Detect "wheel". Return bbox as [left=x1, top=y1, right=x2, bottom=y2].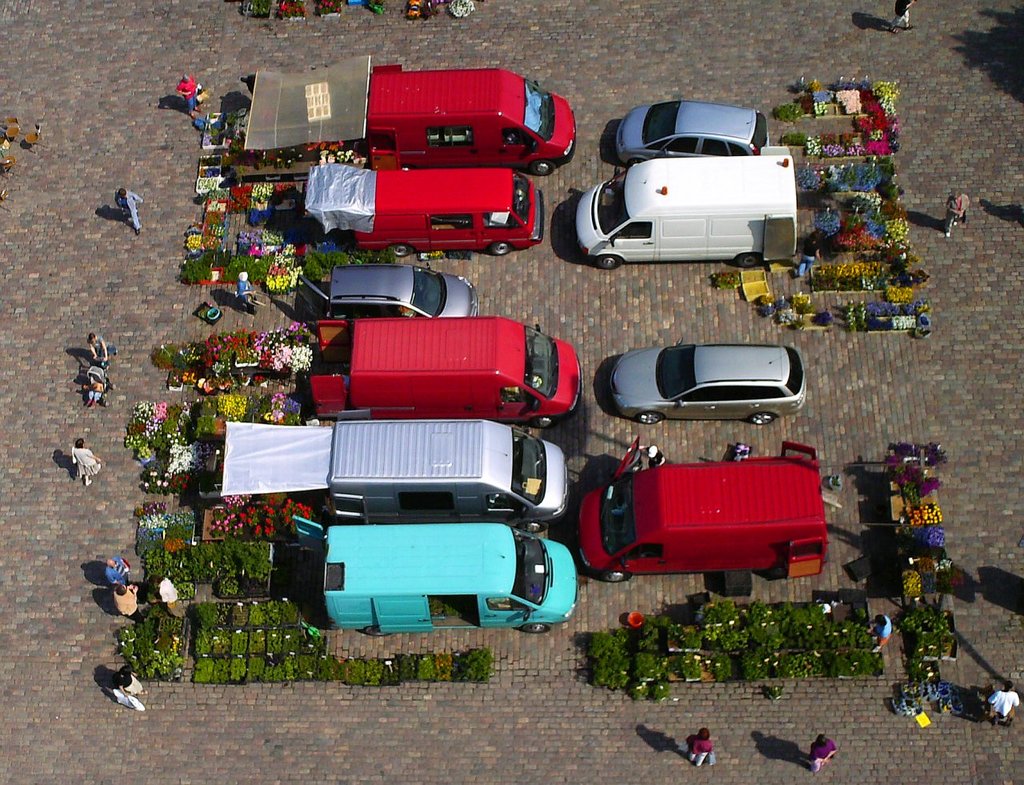
[left=510, top=518, right=544, bottom=536].
